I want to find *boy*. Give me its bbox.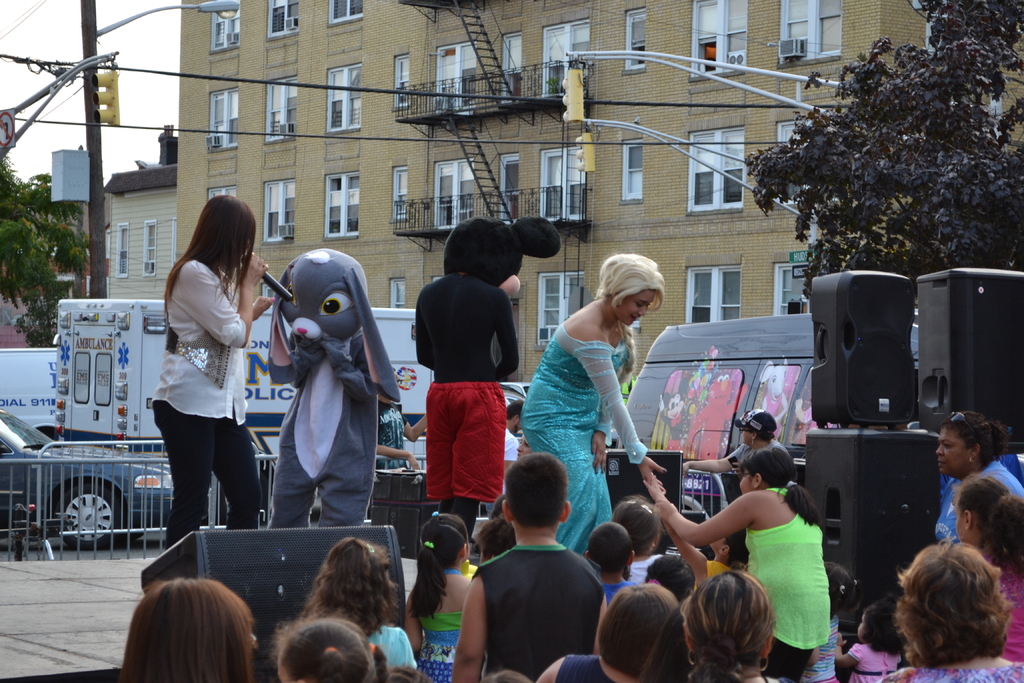
crop(443, 462, 630, 674).
